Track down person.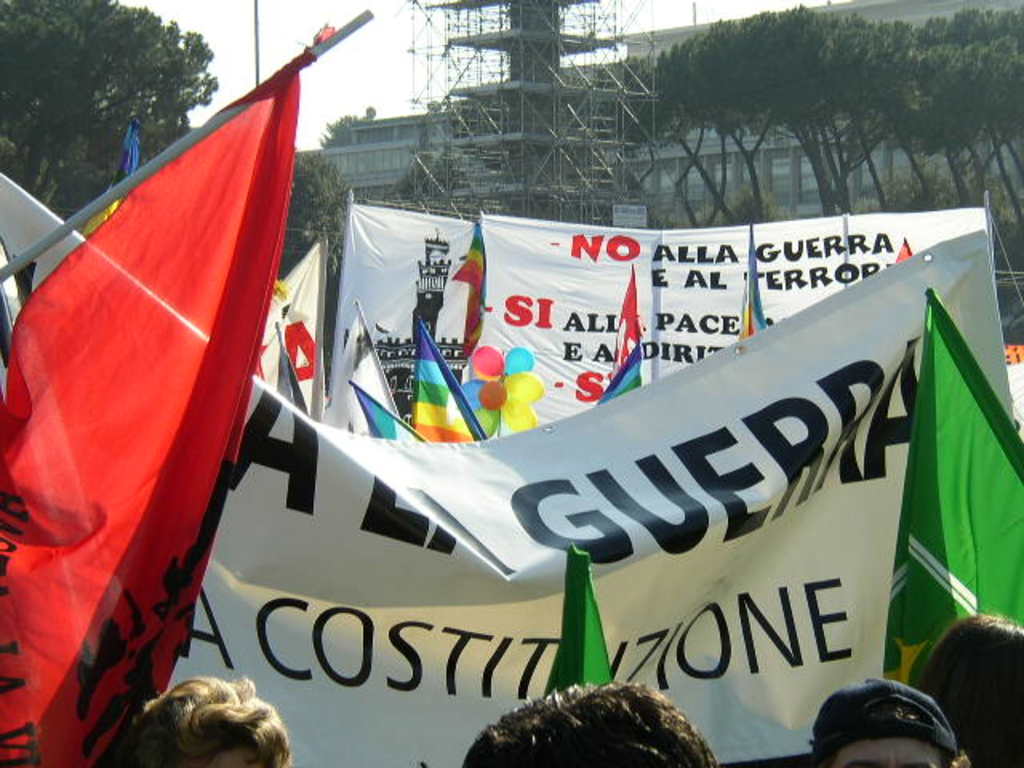
Tracked to <bbox>112, 674, 286, 766</bbox>.
